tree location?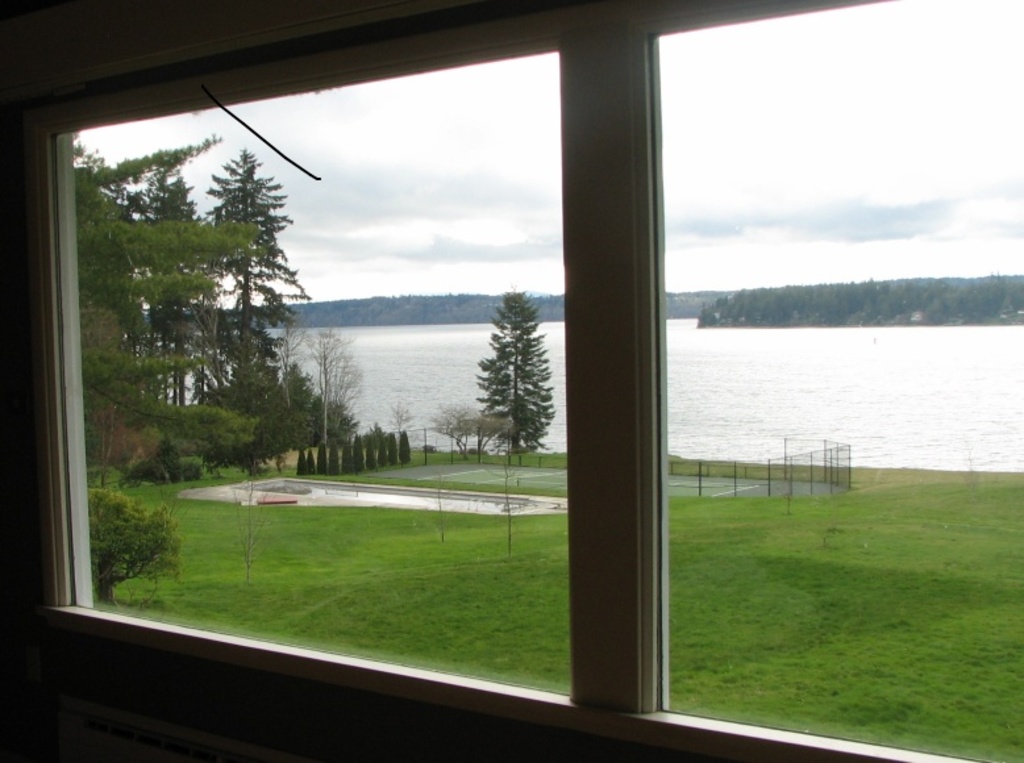
box(101, 404, 118, 484)
